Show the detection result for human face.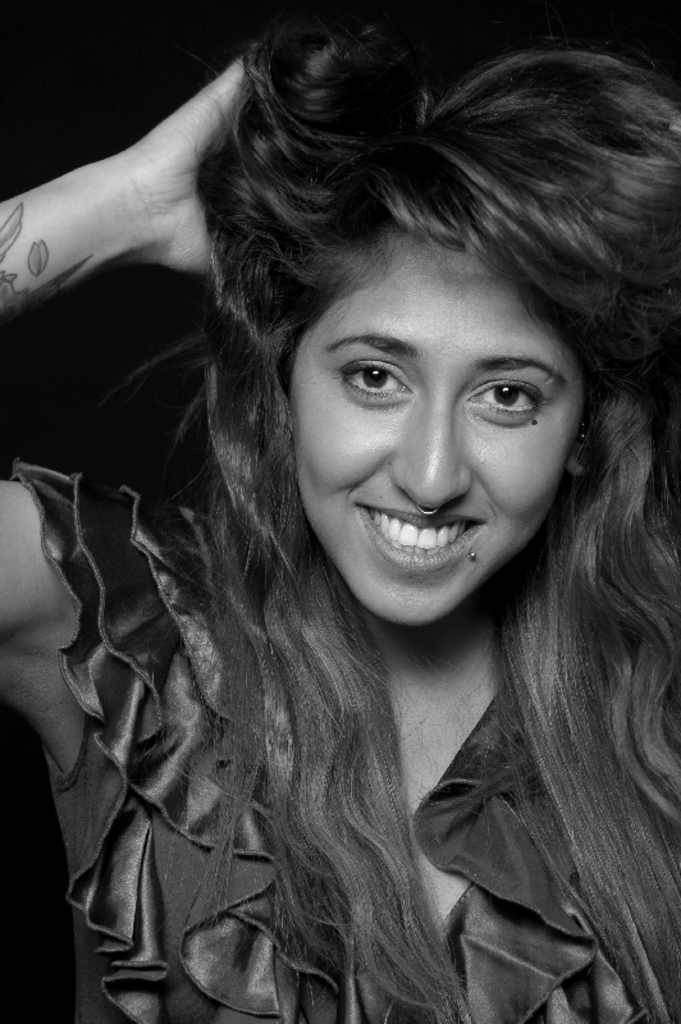
bbox=[285, 224, 580, 627].
